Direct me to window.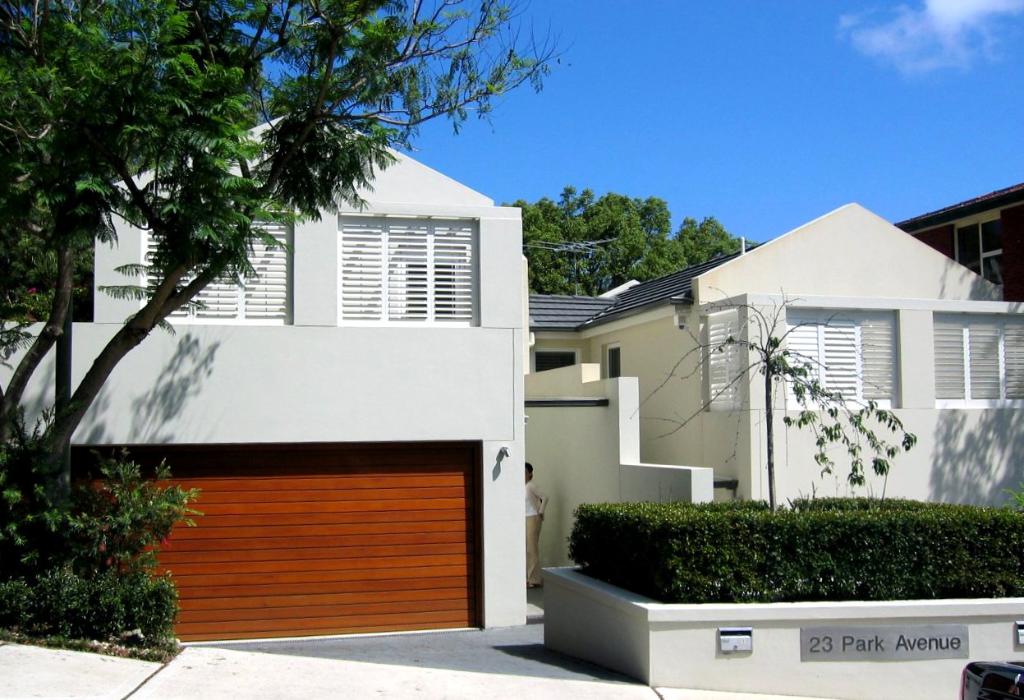
Direction: (left=788, top=308, right=898, bottom=412).
